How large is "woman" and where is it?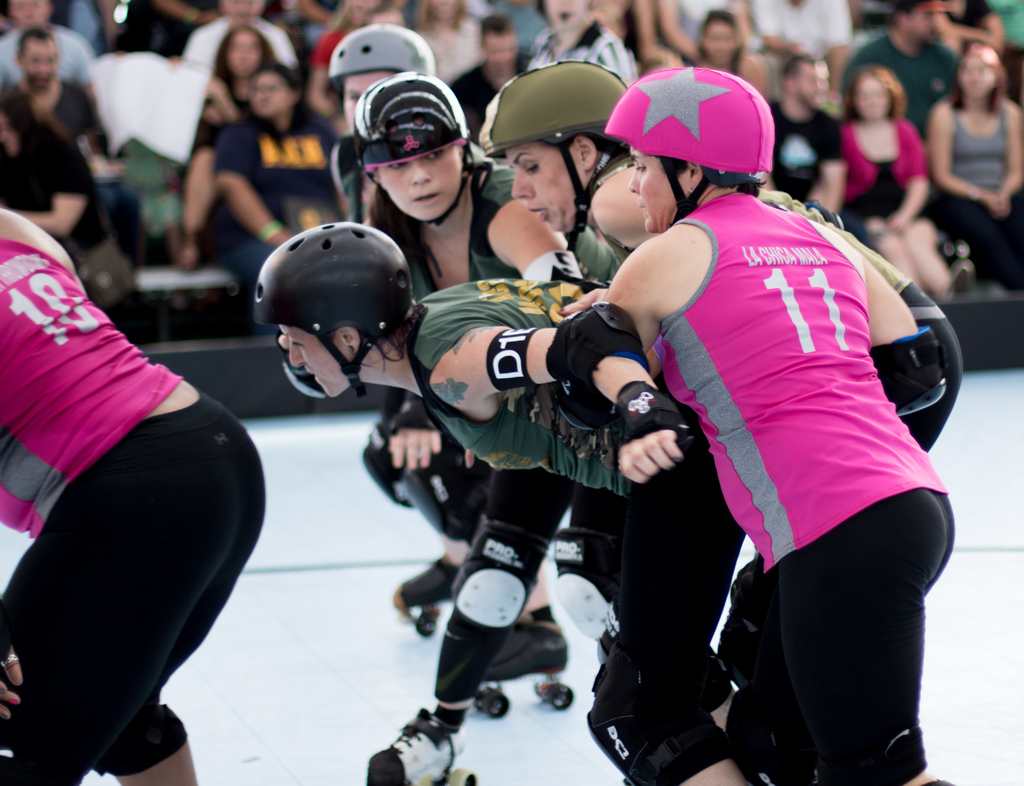
Bounding box: box=[415, 0, 484, 93].
